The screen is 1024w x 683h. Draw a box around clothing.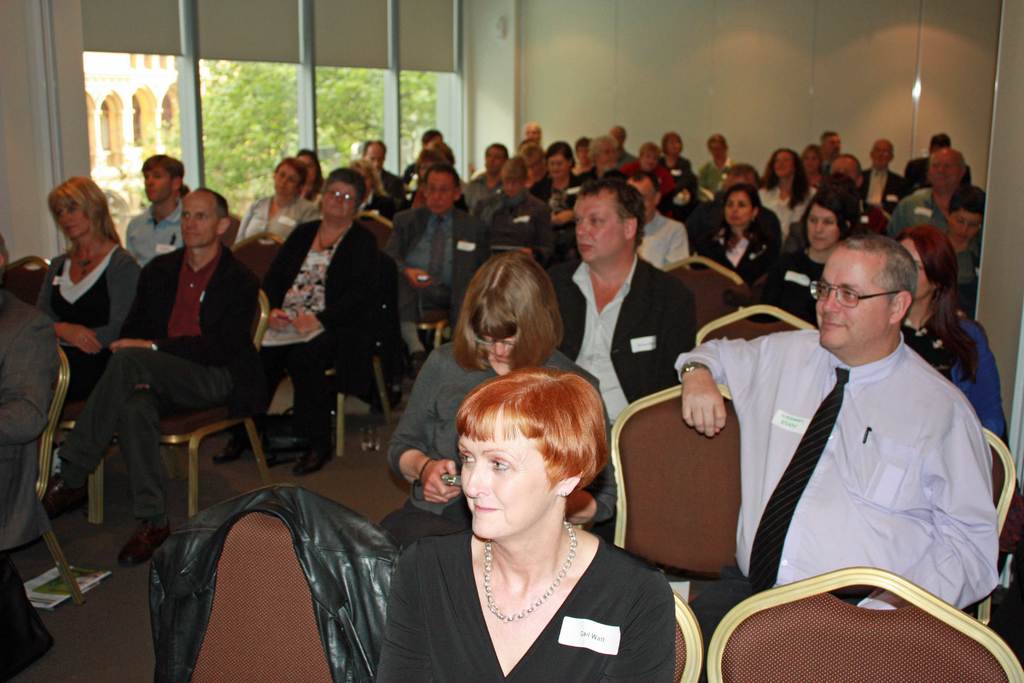
BBox(67, 240, 250, 538).
